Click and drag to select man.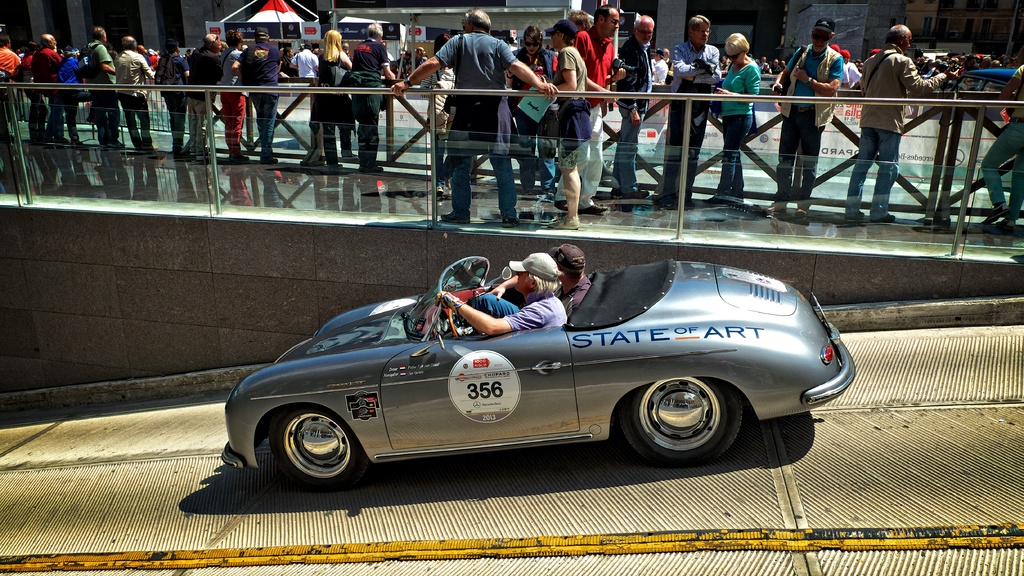
Selection: rect(80, 24, 125, 151).
